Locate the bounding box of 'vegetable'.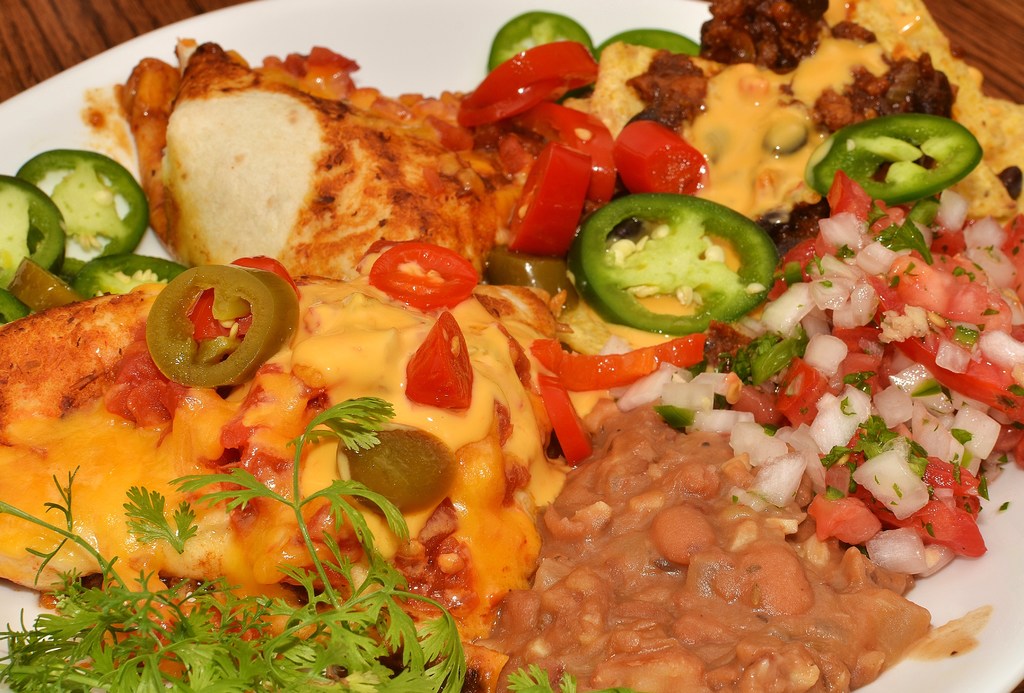
Bounding box: (560,186,808,331).
